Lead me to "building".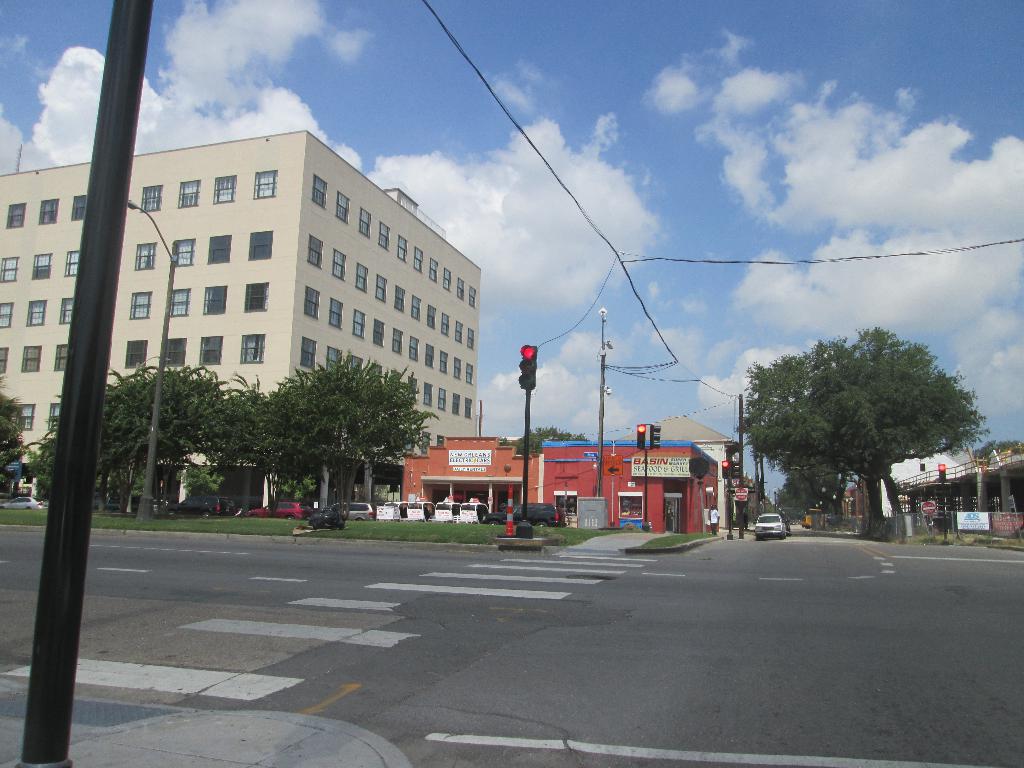
Lead to region(0, 127, 481, 506).
